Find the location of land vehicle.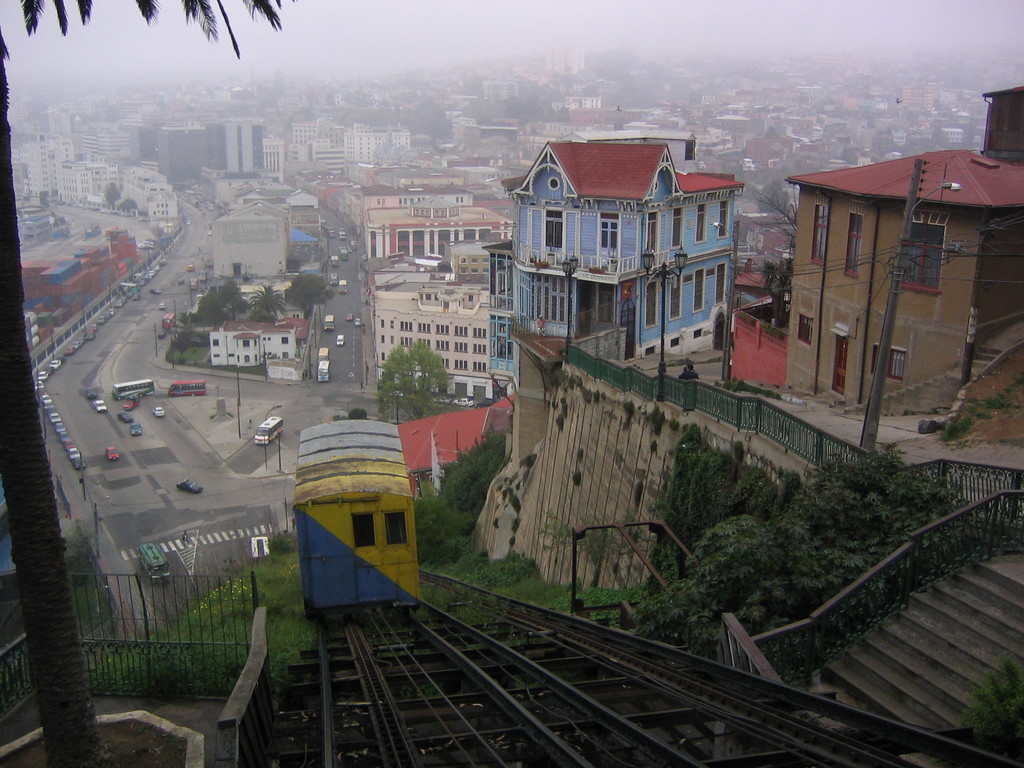
Location: [161,304,162,307].
